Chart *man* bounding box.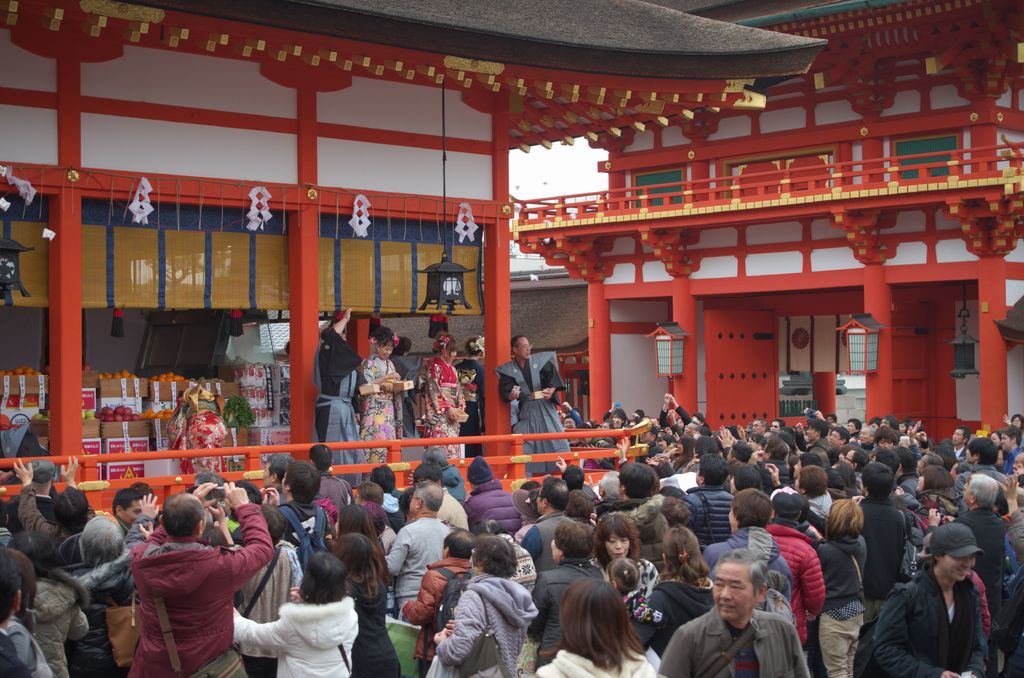
Charted: [119, 478, 273, 677].
